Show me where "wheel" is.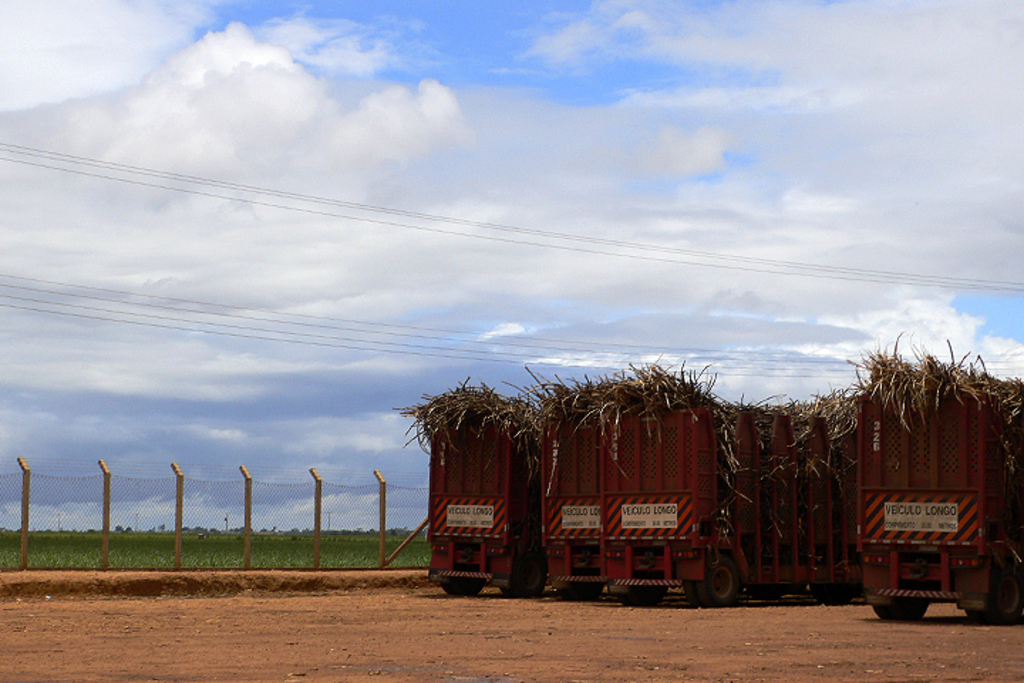
"wheel" is at crop(553, 572, 604, 599).
